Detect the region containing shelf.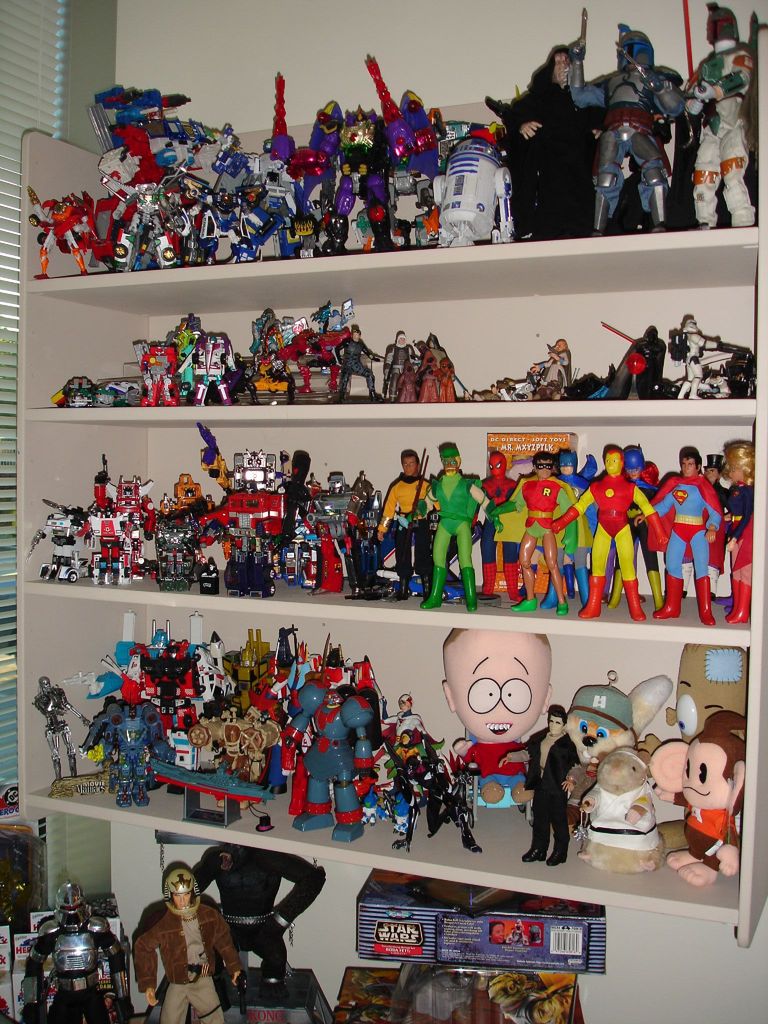
l=10, t=612, r=767, b=932.
